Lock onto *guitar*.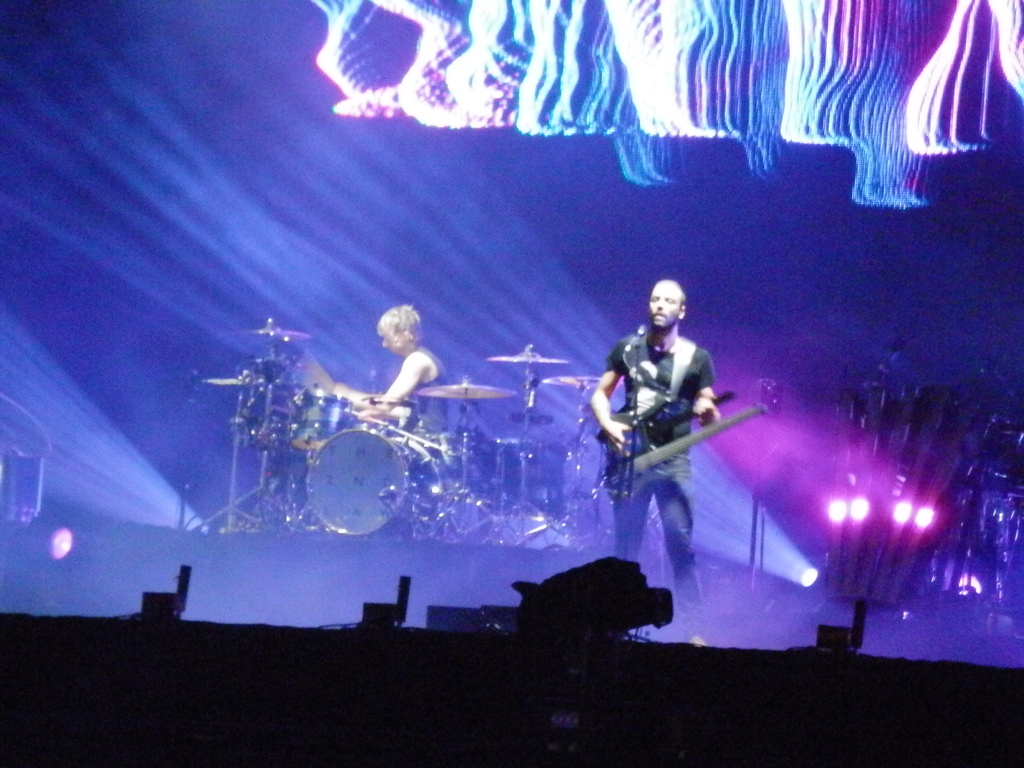
Locked: <bbox>584, 403, 754, 476</bbox>.
